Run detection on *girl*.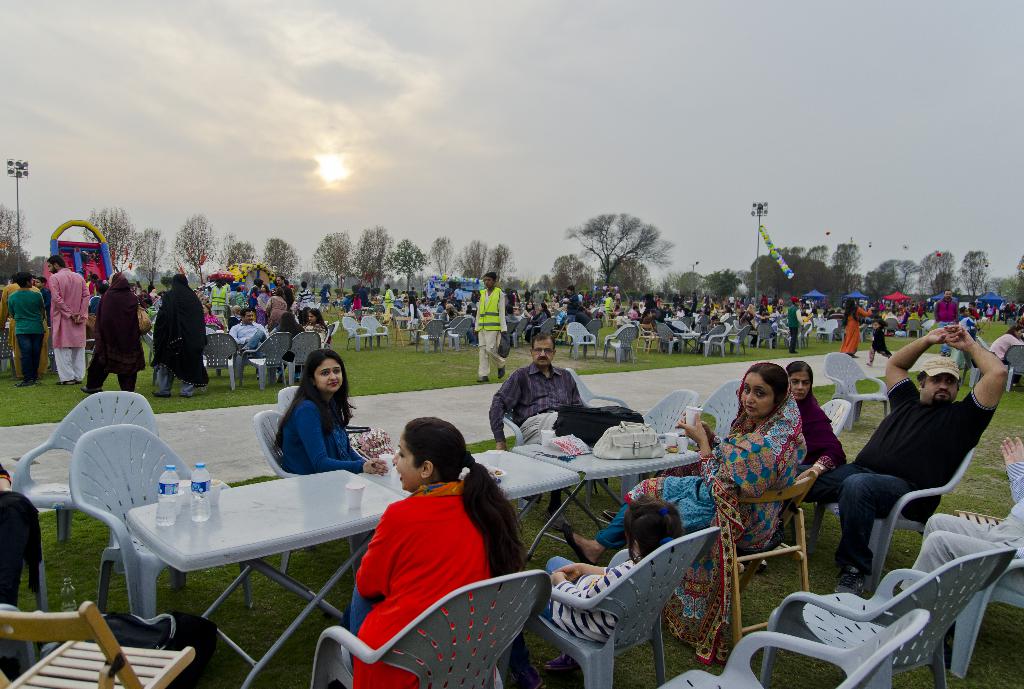
Result: detection(275, 353, 392, 479).
